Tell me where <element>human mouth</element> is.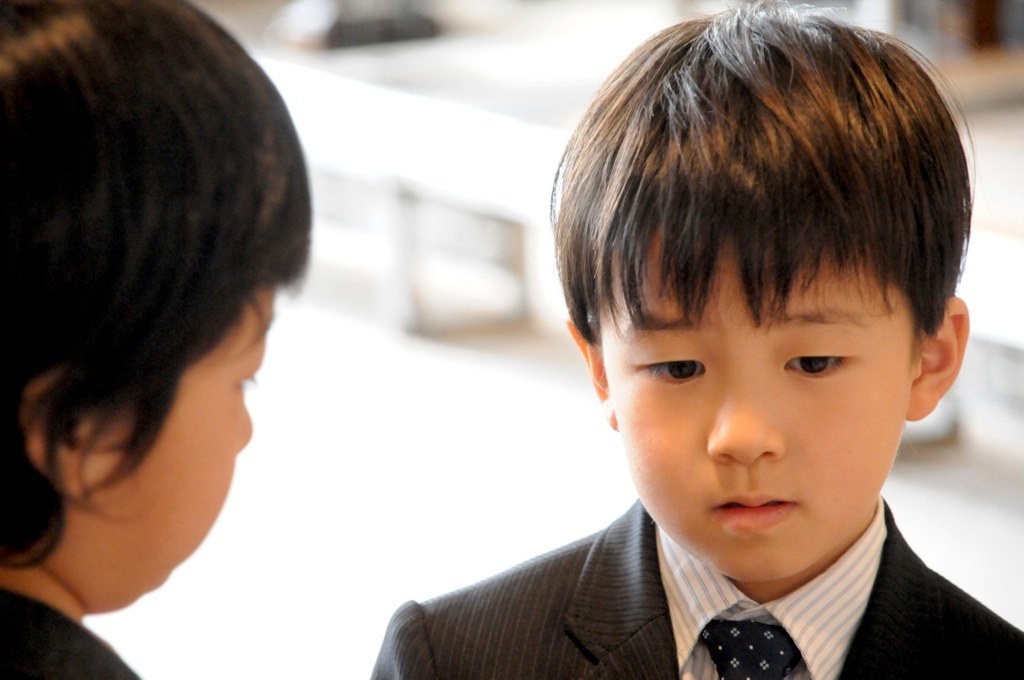
<element>human mouth</element> is at 712, 493, 796, 533.
